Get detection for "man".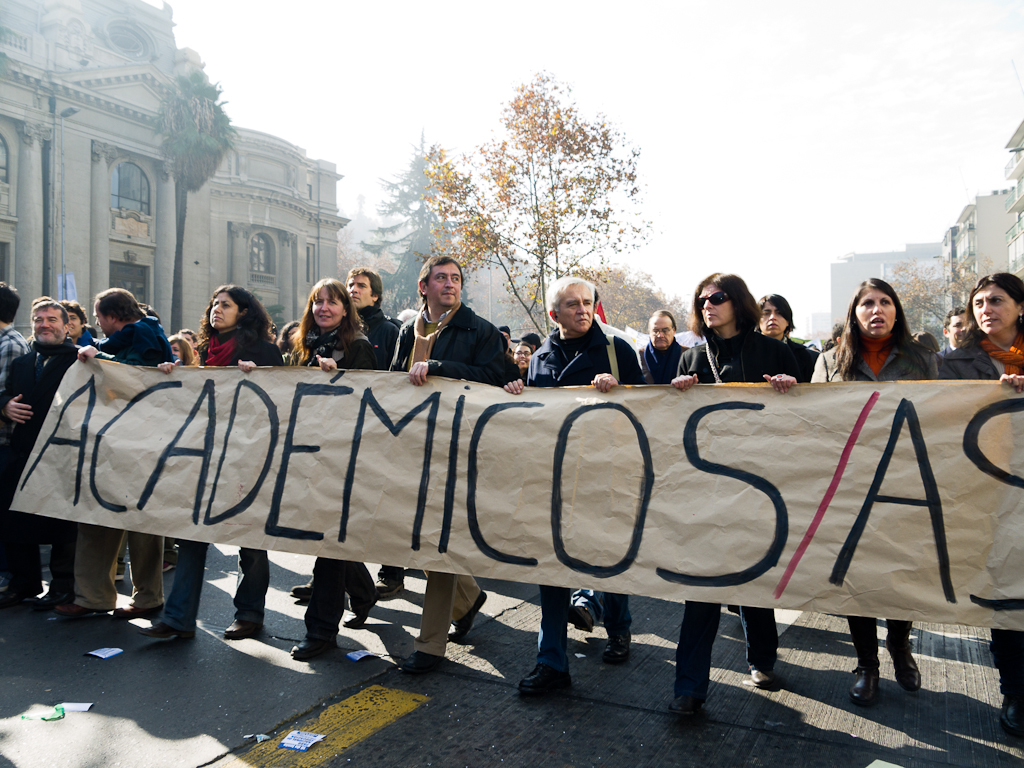
Detection: 500/276/621/704.
